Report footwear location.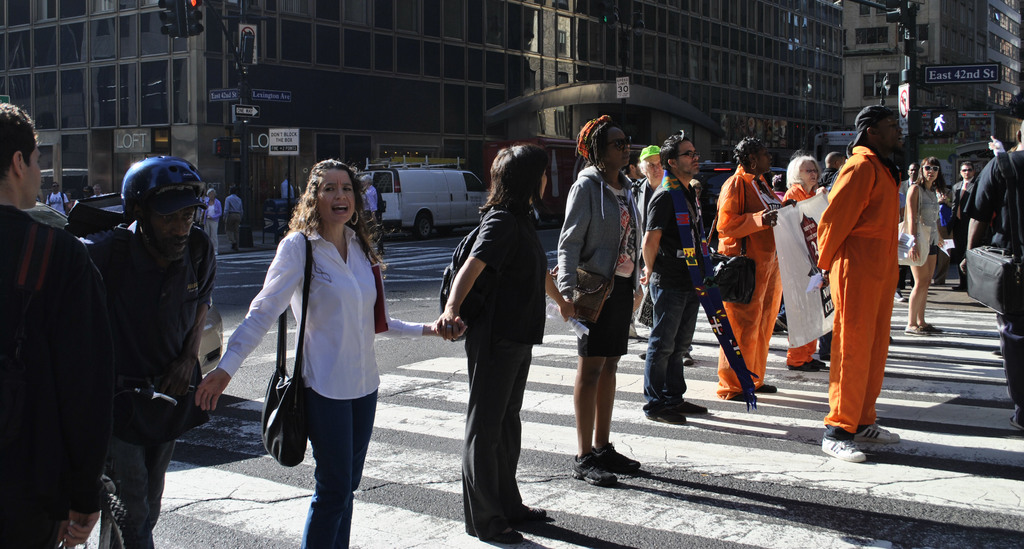
Report: {"left": 906, "top": 325, "right": 930, "bottom": 337}.
